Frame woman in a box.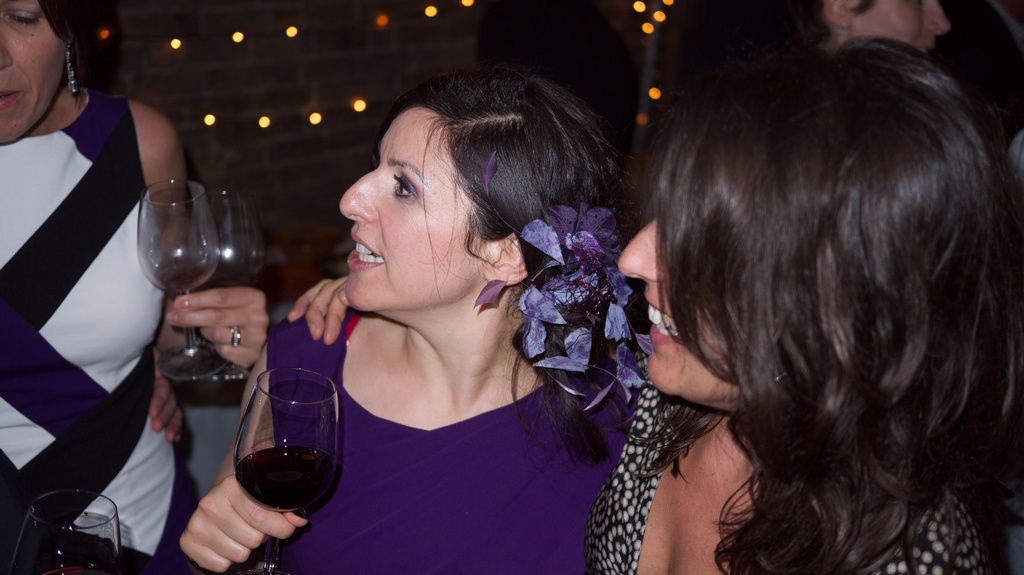
{"x1": 285, "y1": 31, "x2": 1023, "y2": 574}.
